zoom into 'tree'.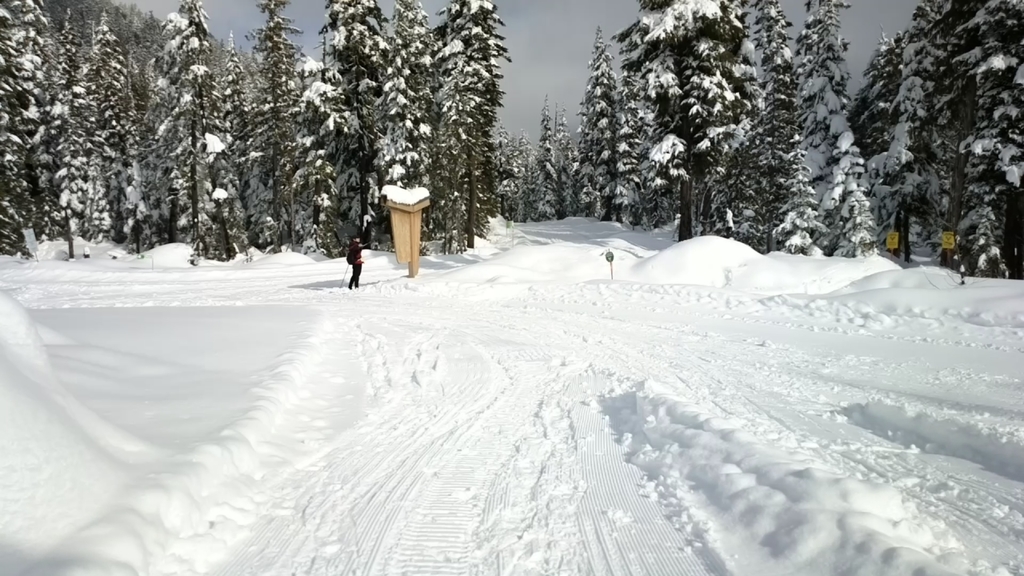
Zoom target: crop(614, 0, 774, 239).
